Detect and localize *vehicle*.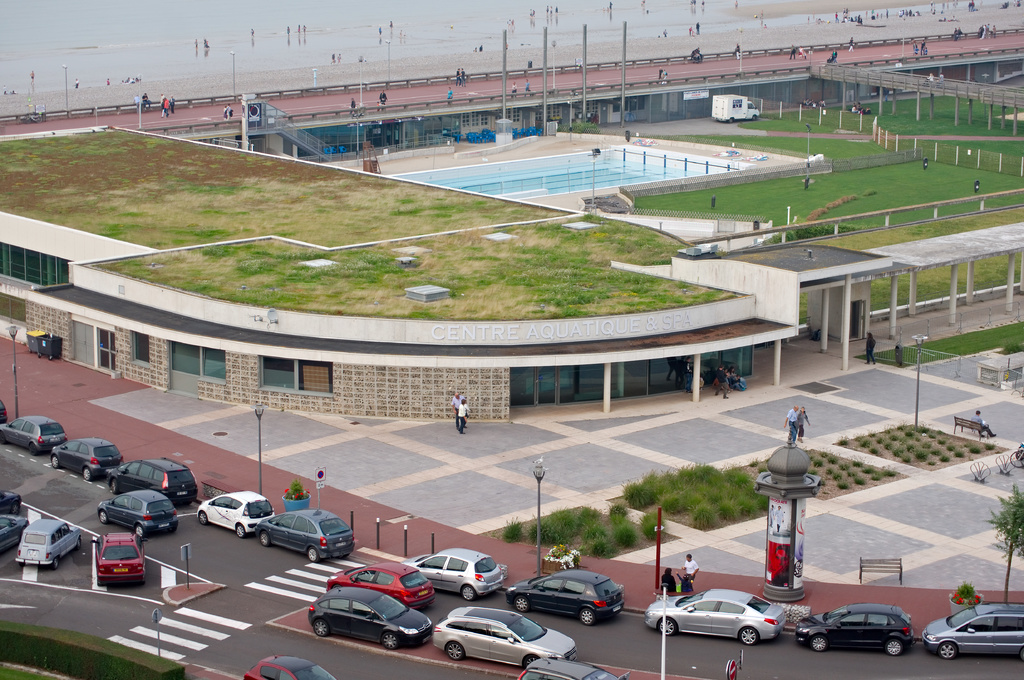
Localized at locate(792, 600, 915, 657).
